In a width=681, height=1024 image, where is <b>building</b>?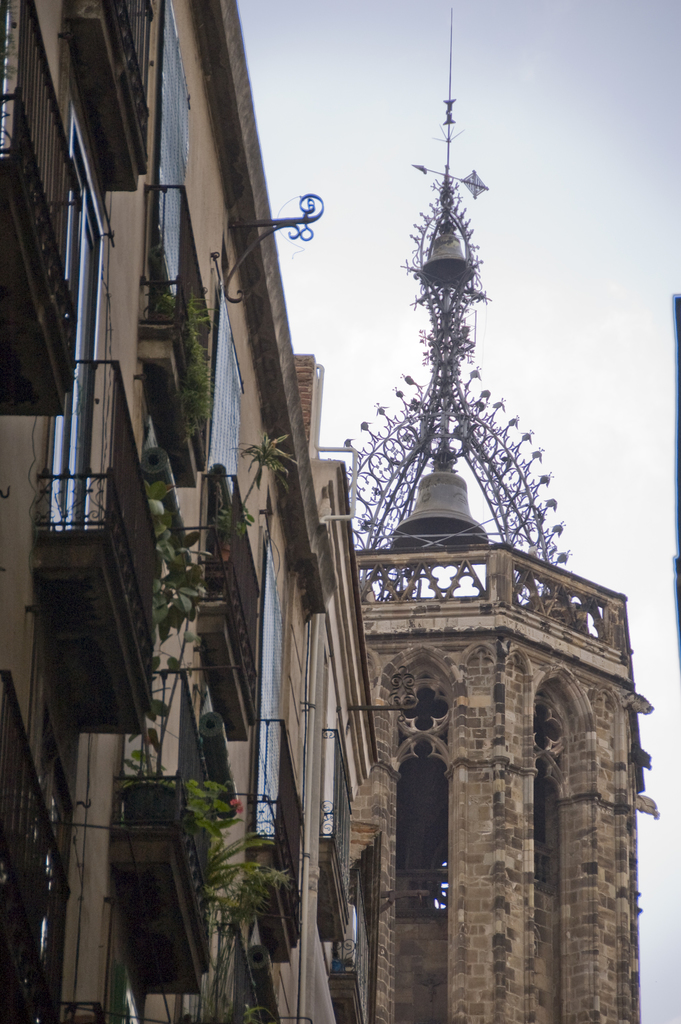
bbox=(0, 0, 336, 1016).
